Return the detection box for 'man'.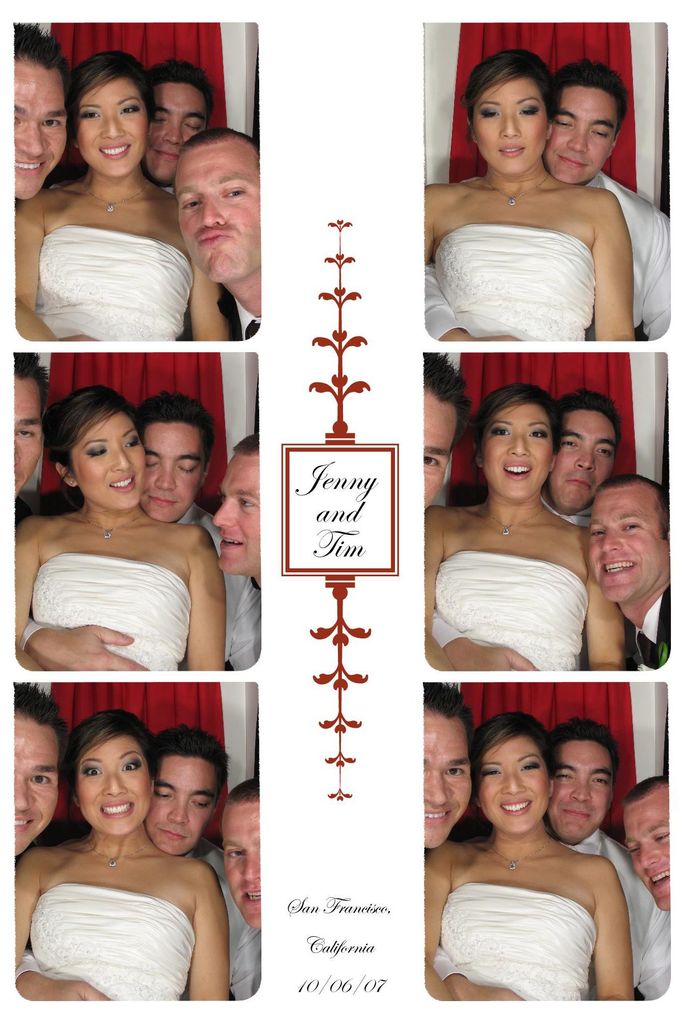
box=[145, 63, 213, 193].
